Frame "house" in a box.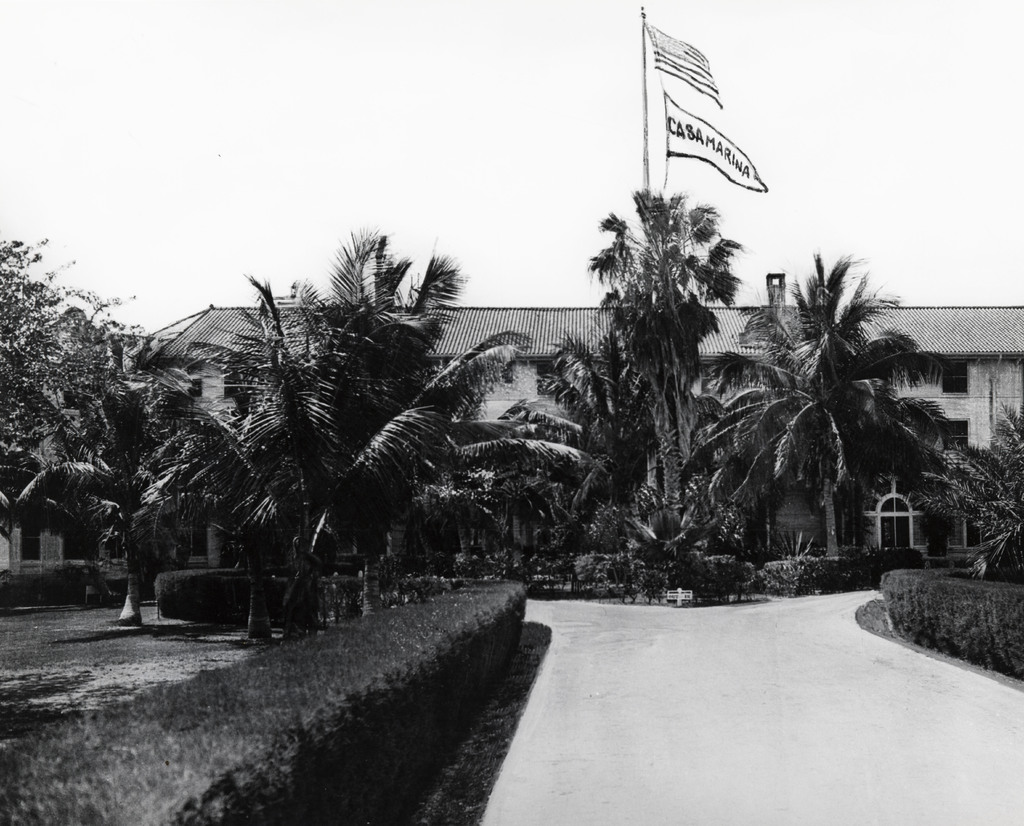
<bbox>134, 287, 1023, 592</bbox>.
